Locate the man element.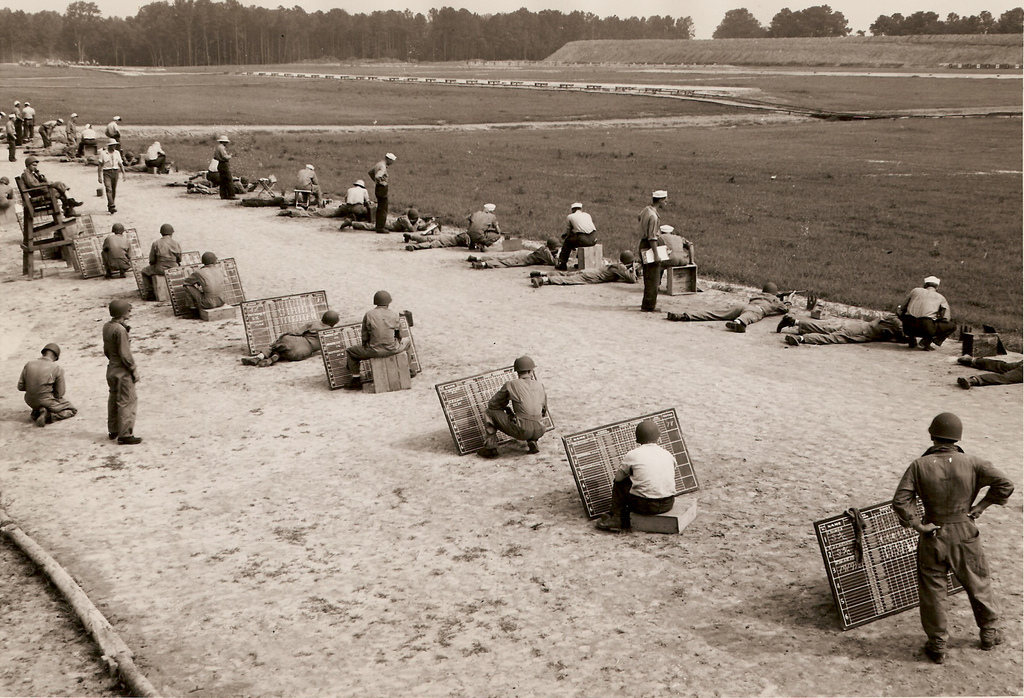
Element bbox: l=904, t=408, r=1011, b=670.
